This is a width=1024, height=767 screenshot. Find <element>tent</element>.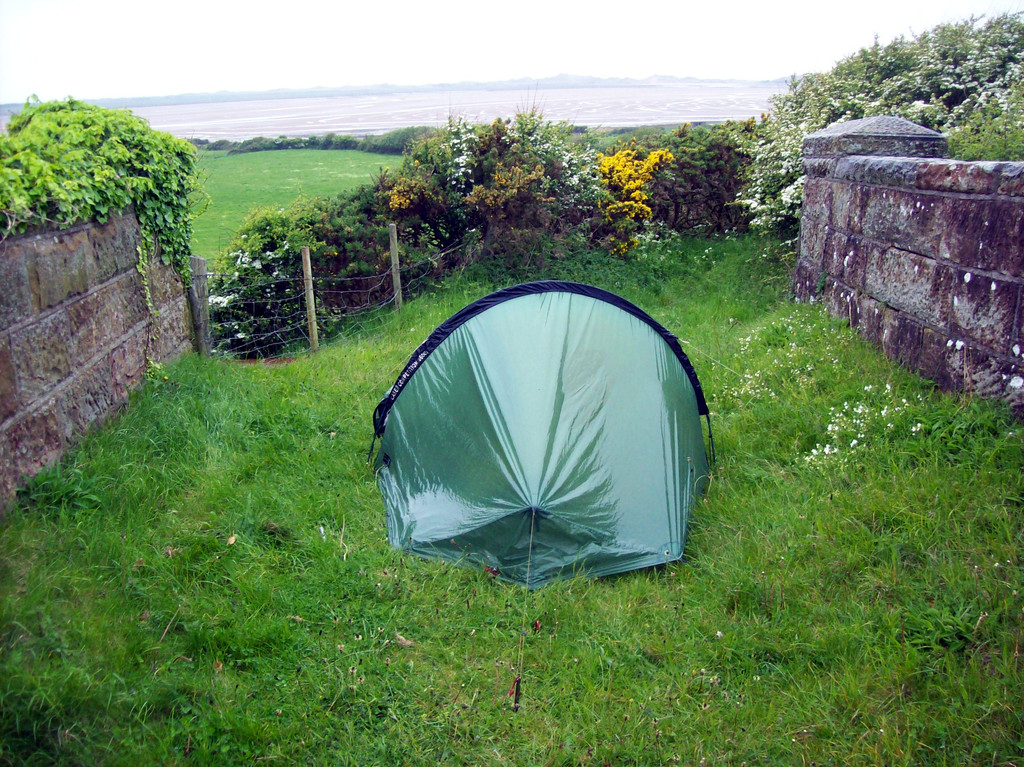
Bounding box: pyautogui.locateOnScreen(369, 278, 707, 588).
